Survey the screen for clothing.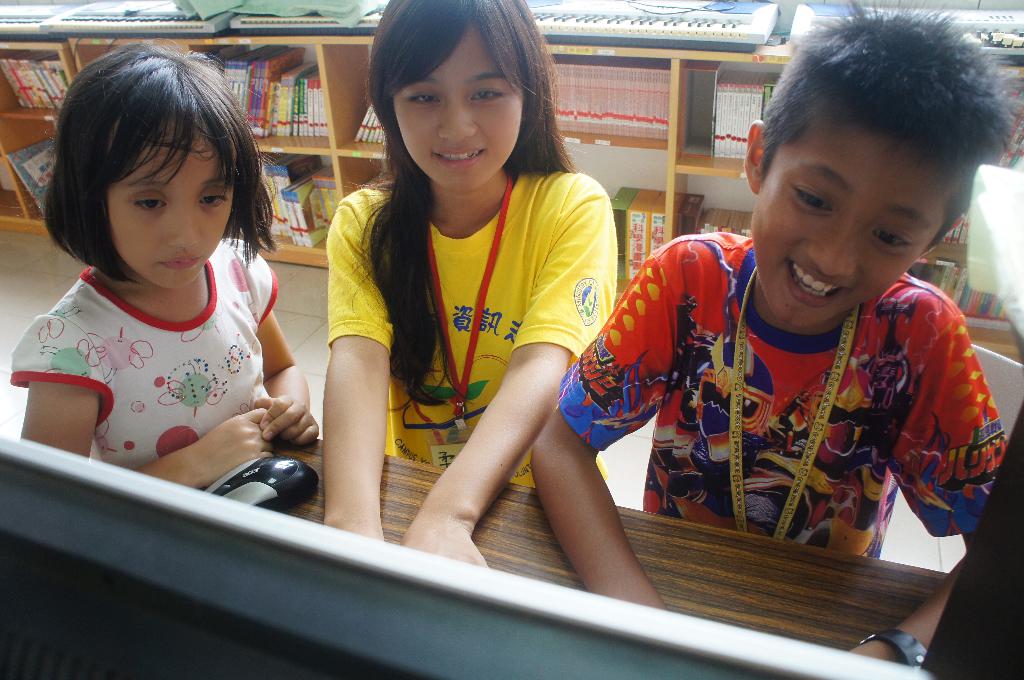
Survey found: region(10, 235, 283, 473).
